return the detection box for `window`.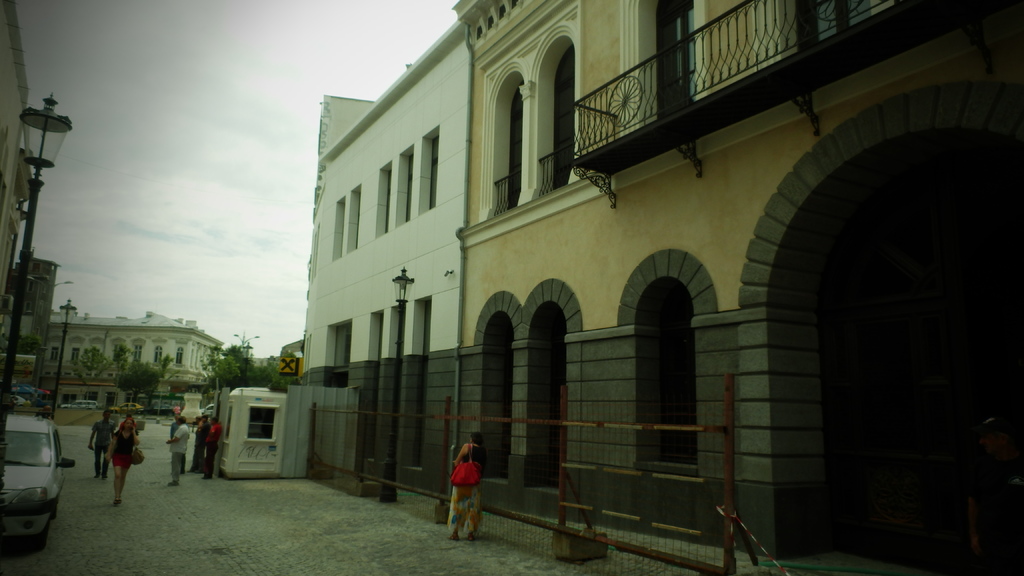
bbox=[374, 159, 394, 239].
